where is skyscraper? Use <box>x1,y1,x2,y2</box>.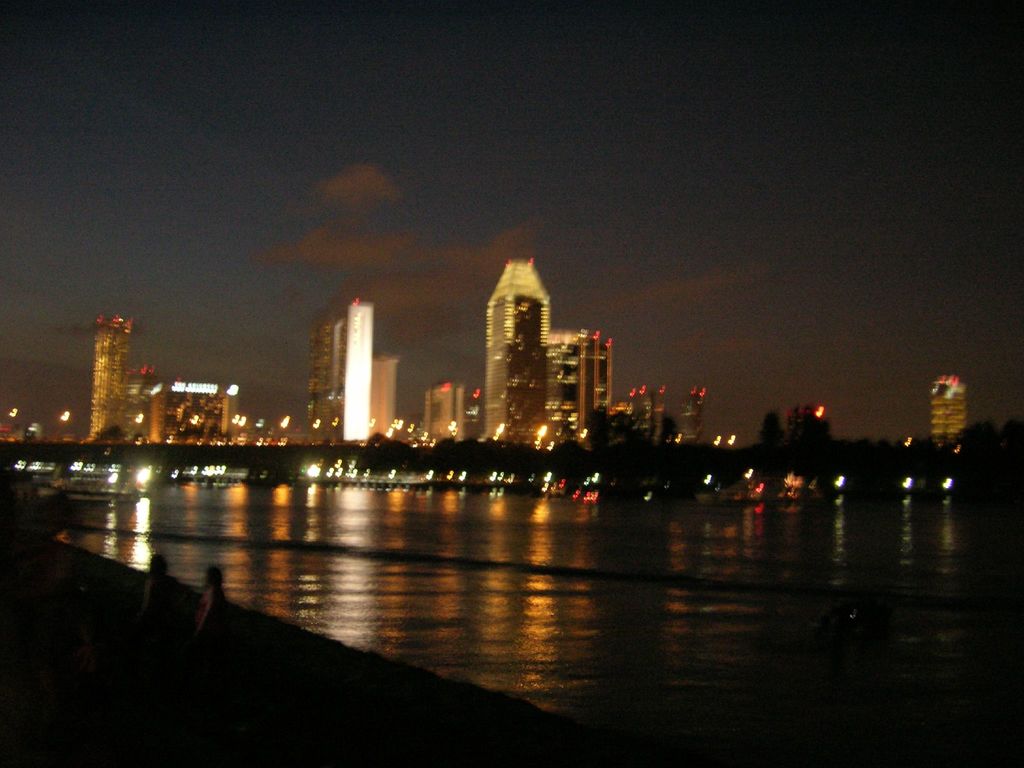
<box>308,301,374,450</box>.
